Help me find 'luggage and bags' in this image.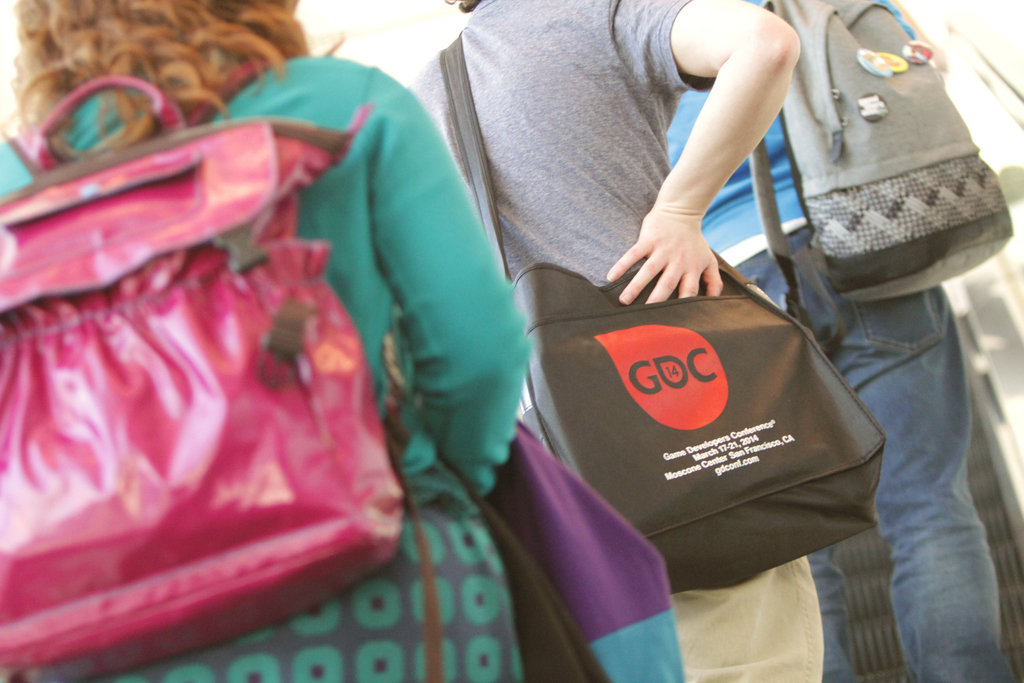
Found it: 434/21/902/597.
